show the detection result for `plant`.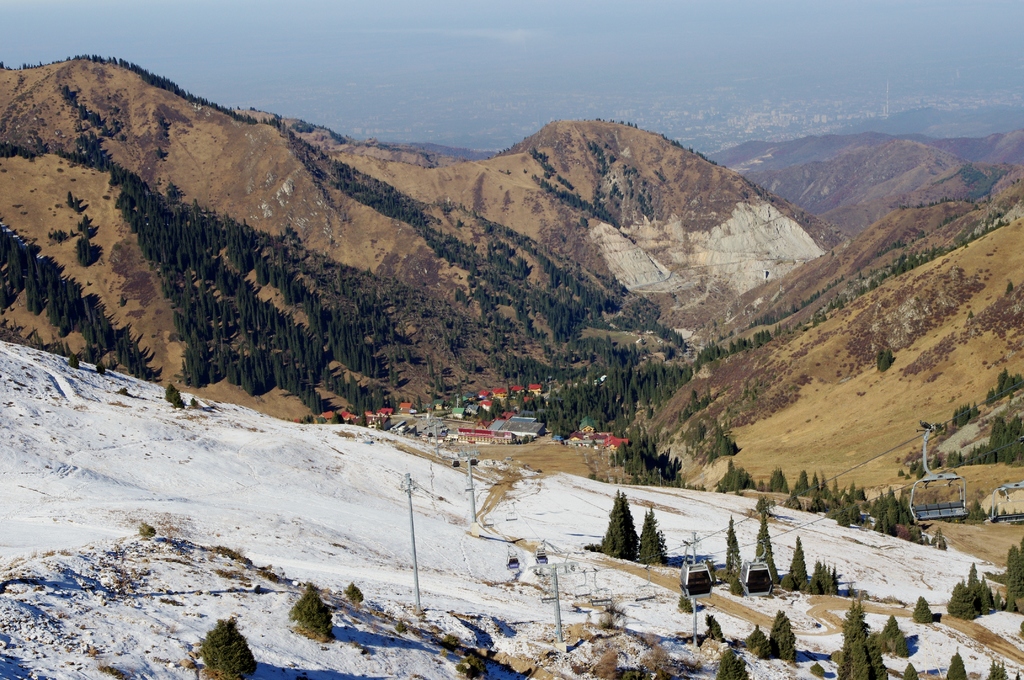
region(58, 545, 74, 560).
